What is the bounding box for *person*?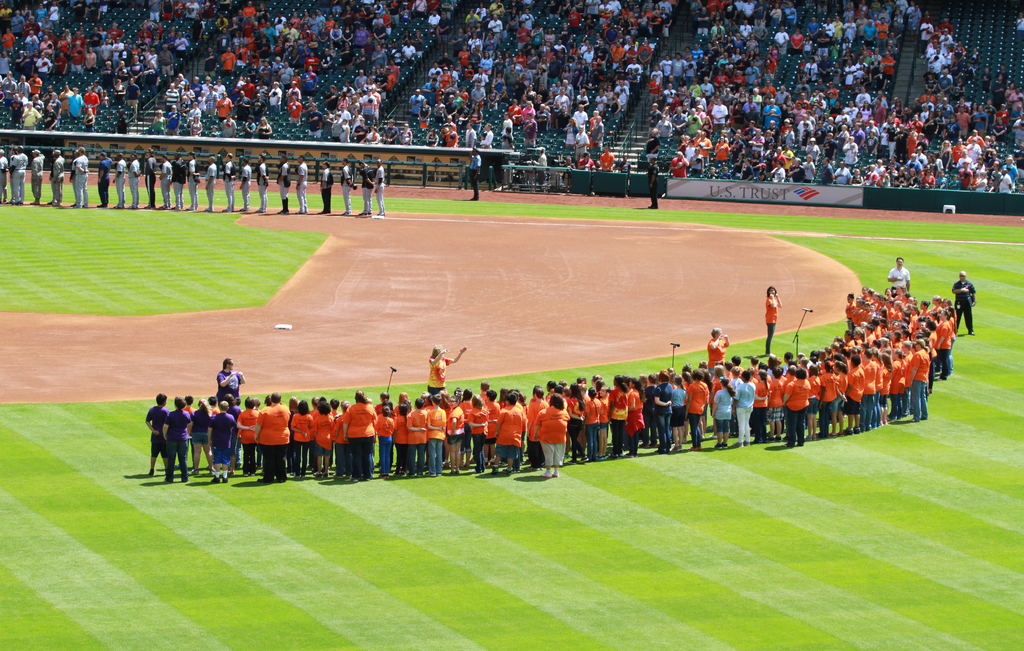
select_region(339, 156, 353, 215).
